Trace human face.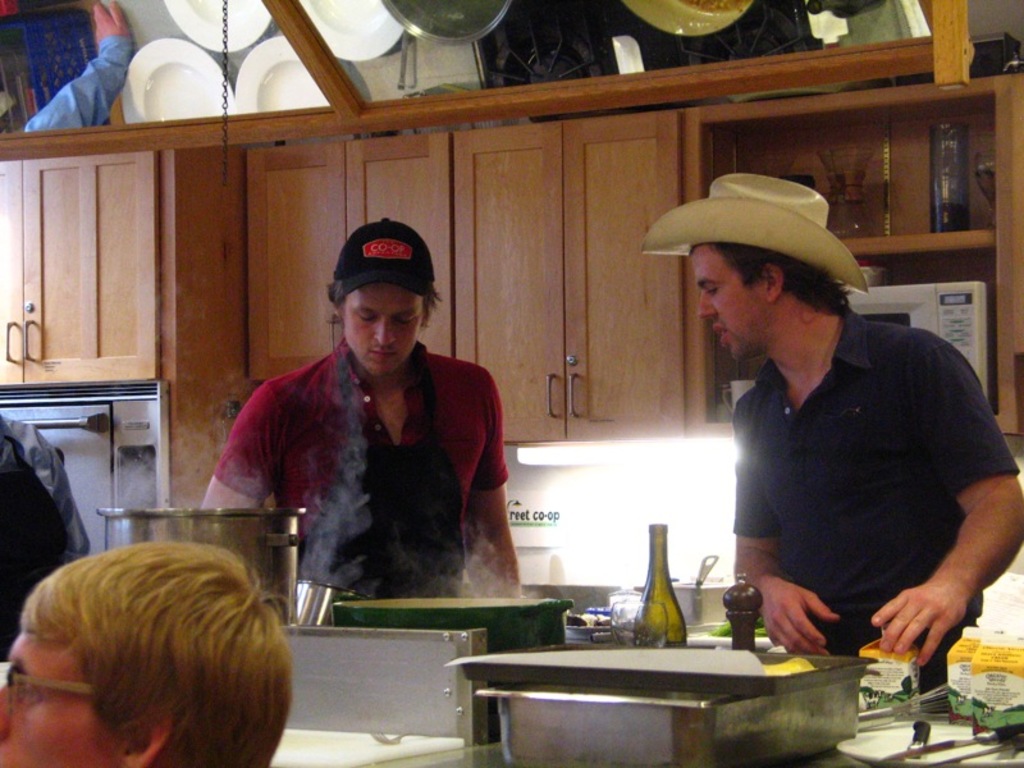
Traced to box(682, 250, 760, 362).
